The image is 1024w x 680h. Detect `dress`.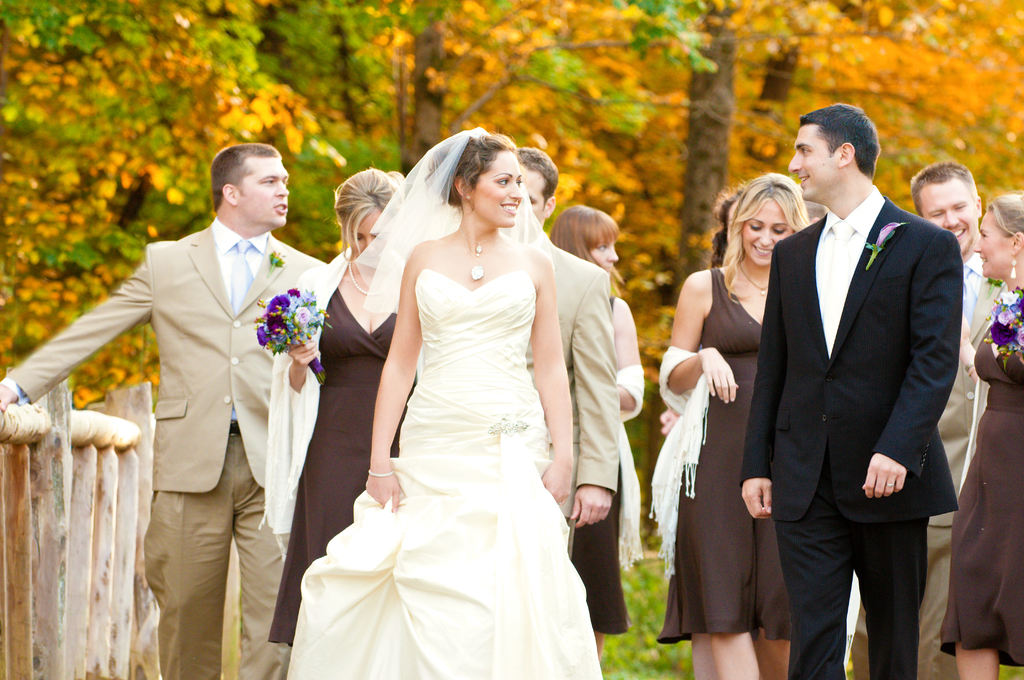
Detection: (283,270,603,679).
